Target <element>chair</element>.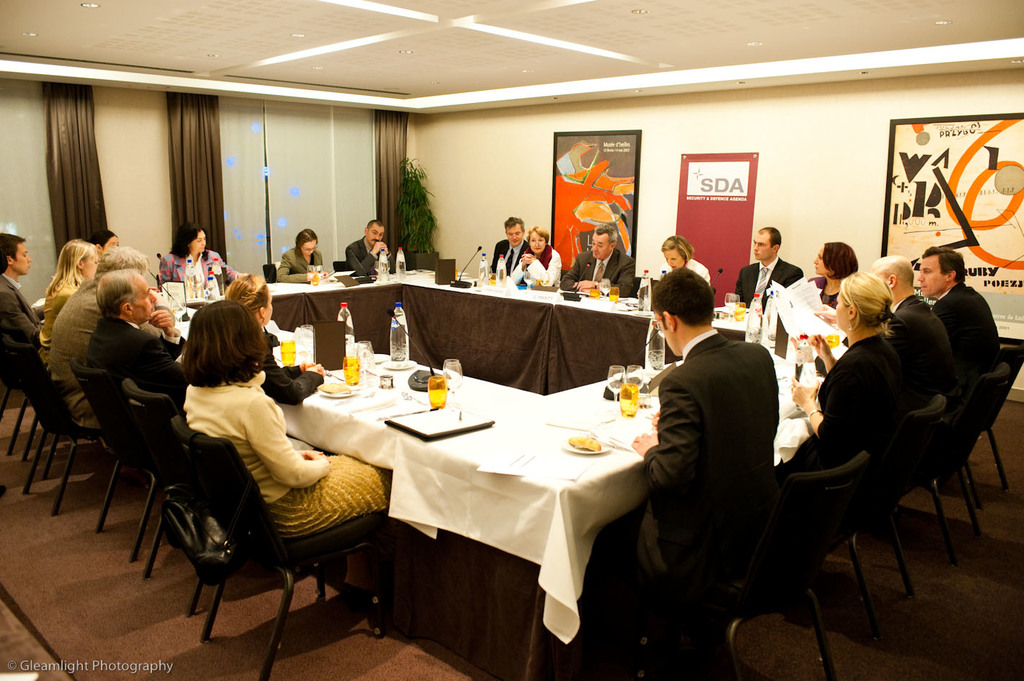
Target region: 4/331/109/520.
